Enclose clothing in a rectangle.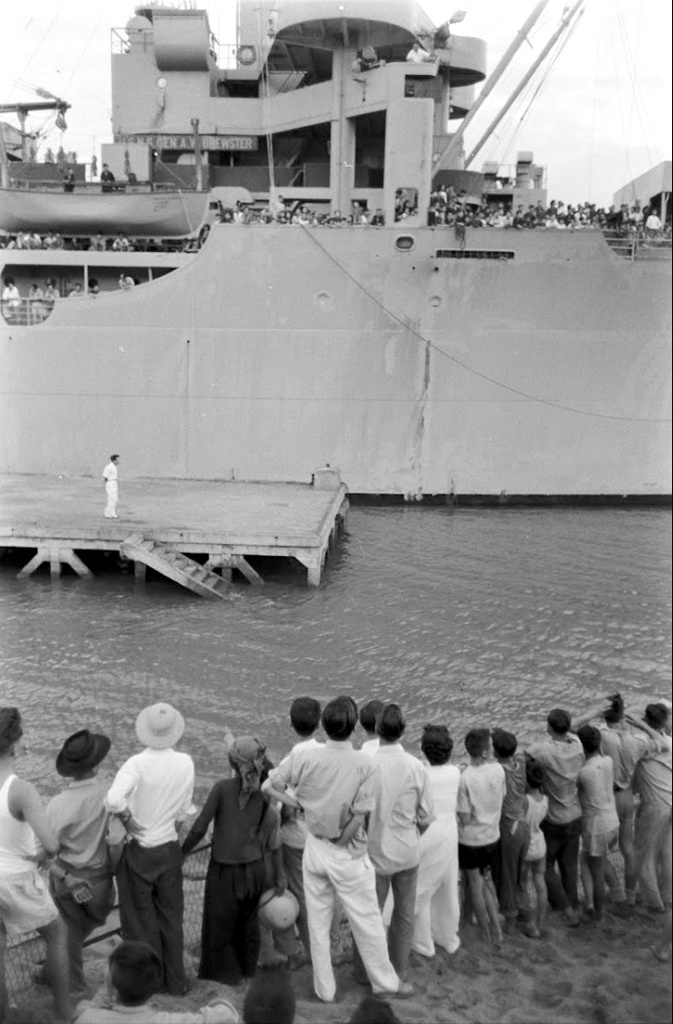
<region>490, 744, 530, 918</region>.
